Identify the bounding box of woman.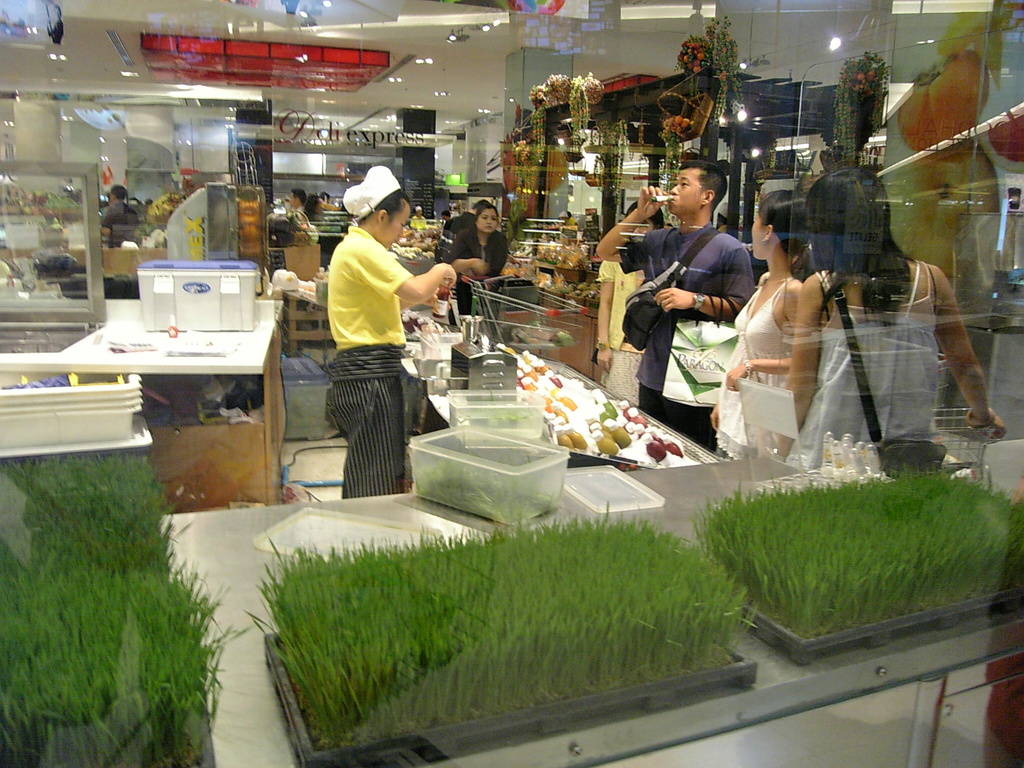
{"left": 451, "top": 203, "right": 508, "bottom": 329}.
